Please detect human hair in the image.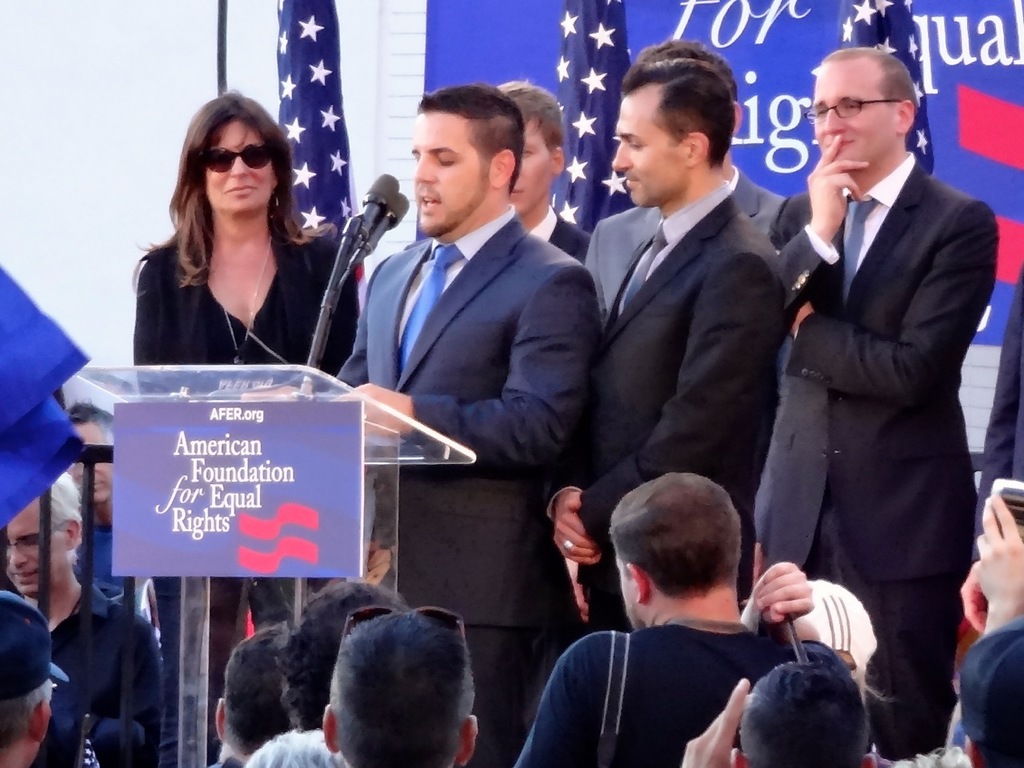
[330,610,474,767].
